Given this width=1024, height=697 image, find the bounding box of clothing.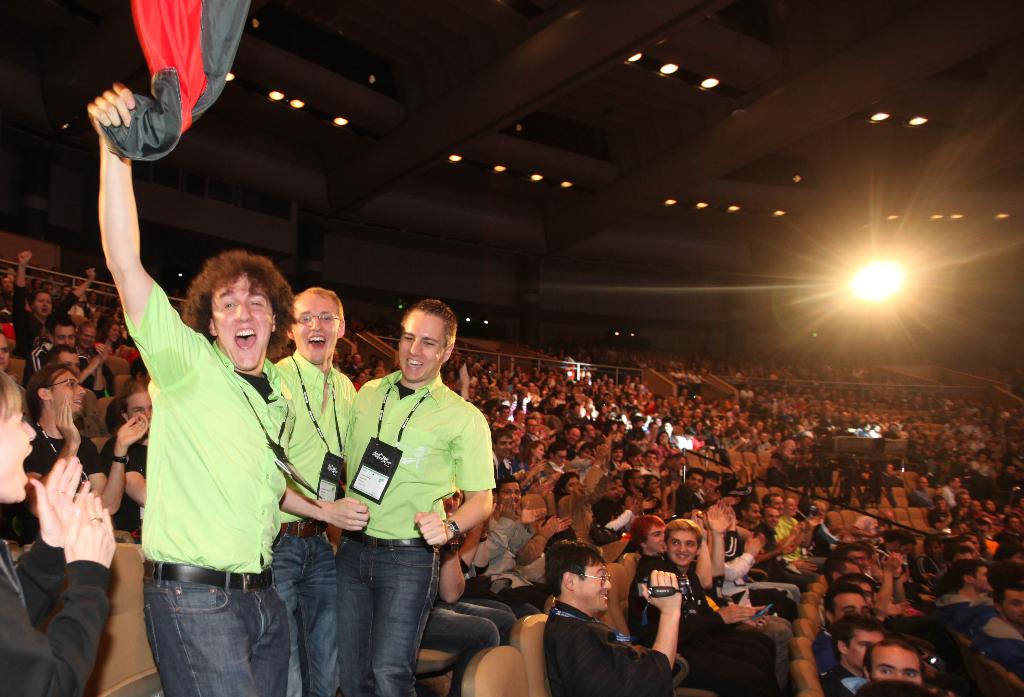
left=546, top=598, right=673, bottom=696.
